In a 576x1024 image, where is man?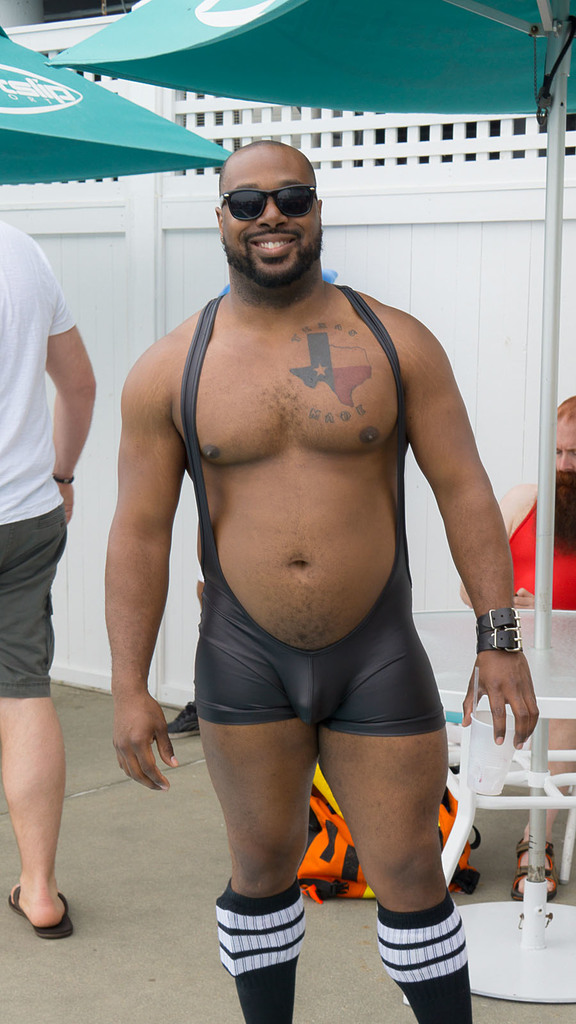
l=97, t=136, r=513, b=904.
